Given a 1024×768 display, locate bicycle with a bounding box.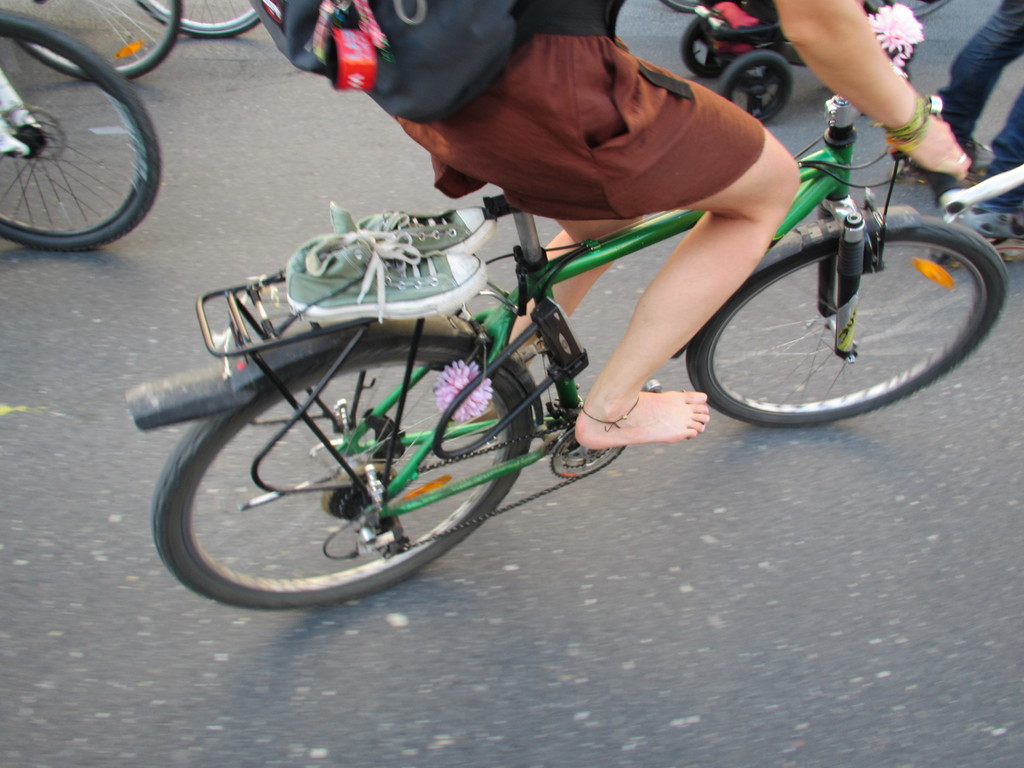
Located: bbox(132, 0, 257, 37).
